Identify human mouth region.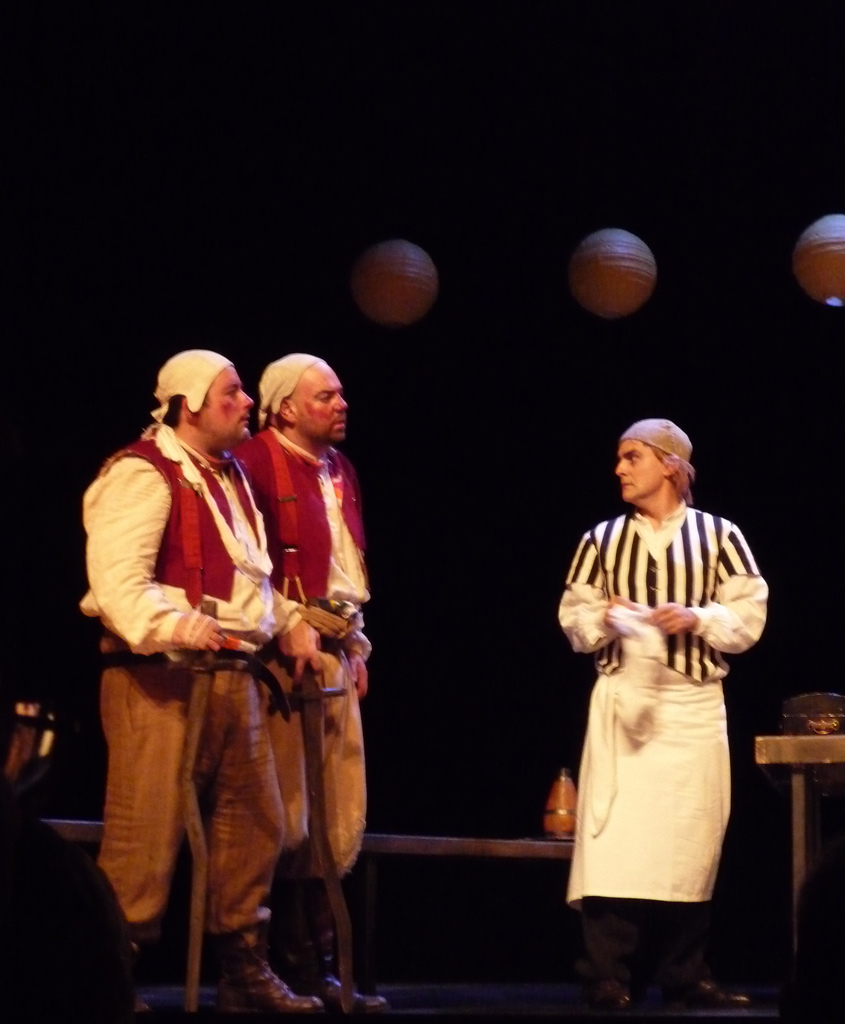
Region: bbox=(617, 483, 631, 492).
